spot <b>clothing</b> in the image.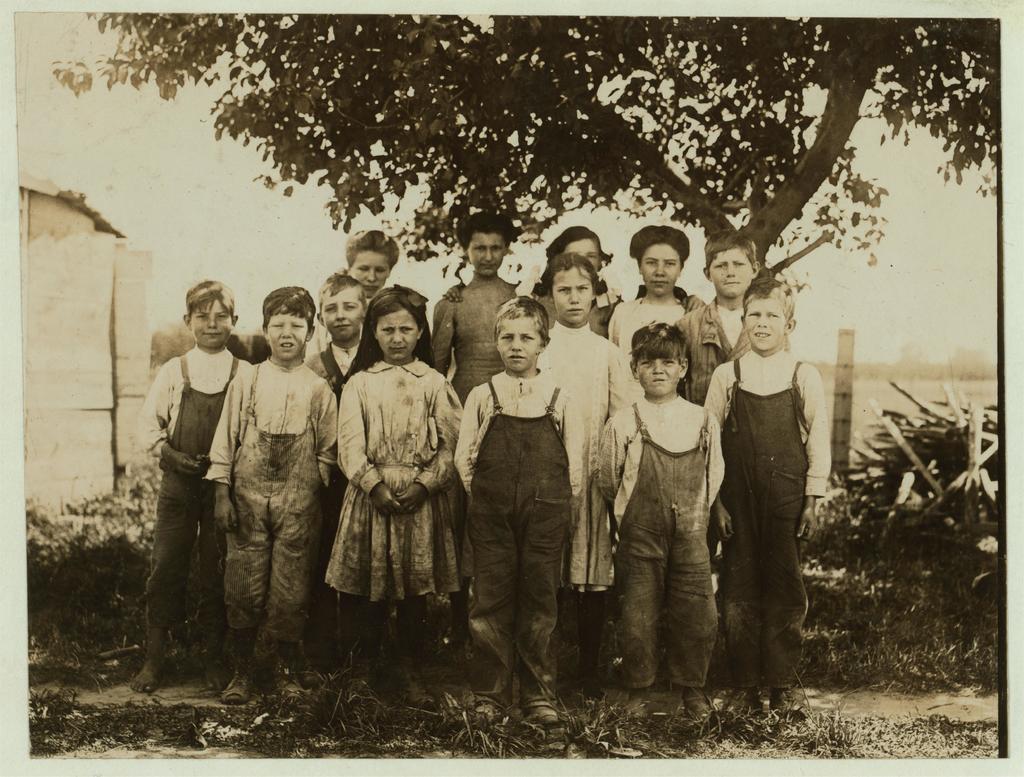
<b>clothing</b> found at {"x1": 326, "y1": 332, "x2": 469, "y2": 637}.
